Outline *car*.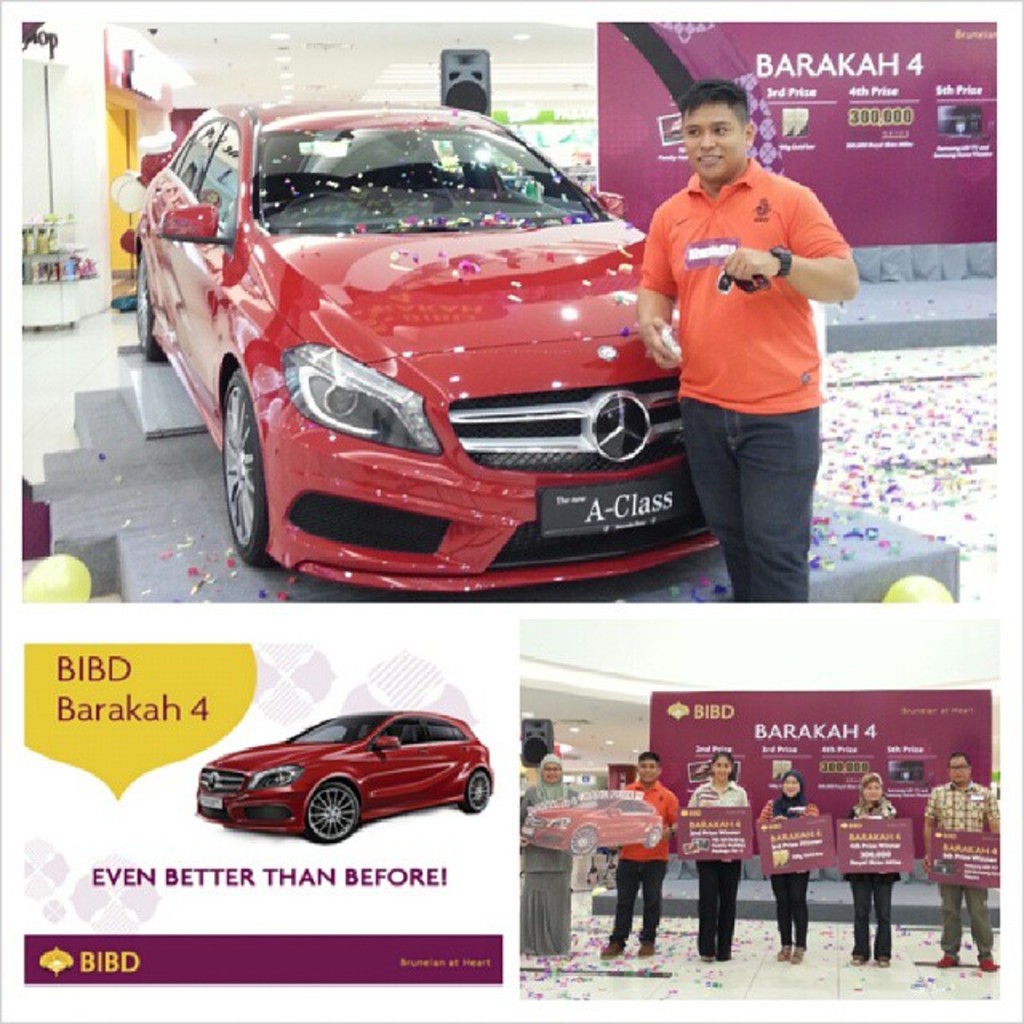
Outline: 130,94,720,592.
